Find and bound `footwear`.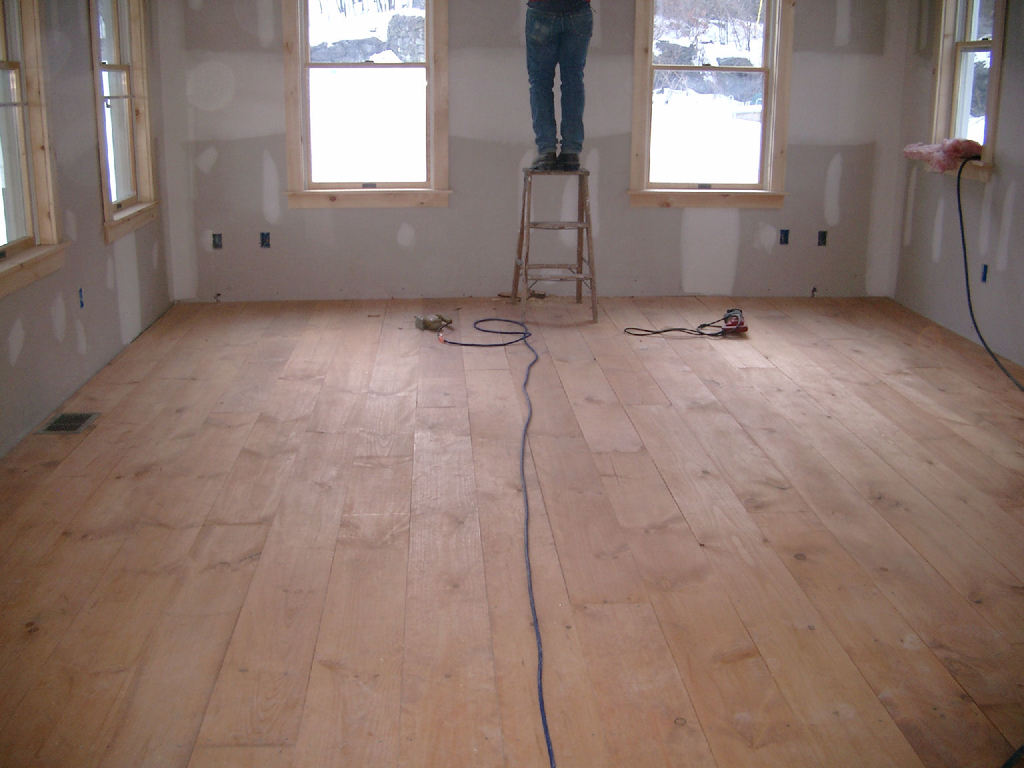
Bound: rect(556, 149, 583, 171).
